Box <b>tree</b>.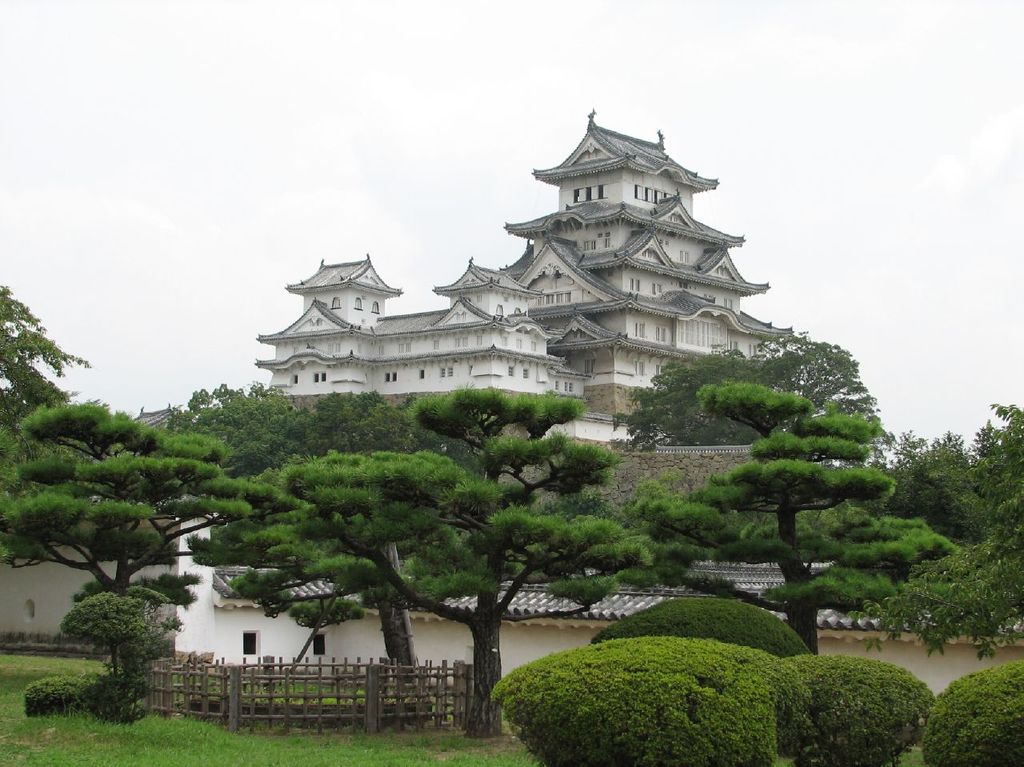
bbox=(190, 442, 476, 666).
